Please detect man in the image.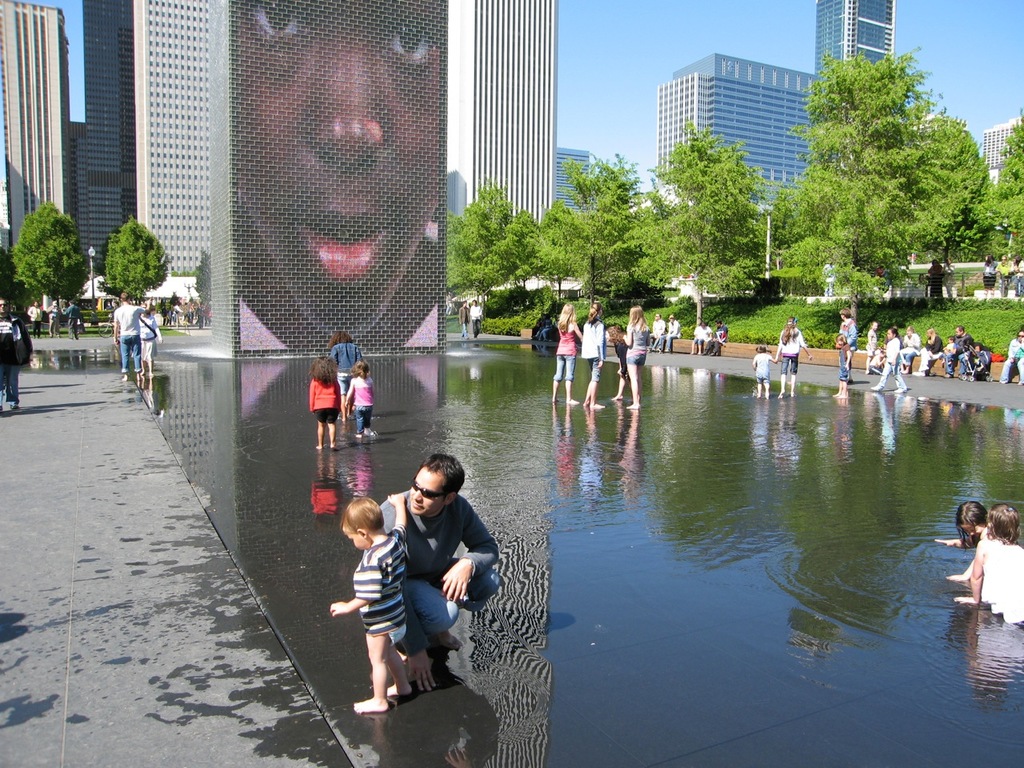
rect(48, 302, 64, 337).
